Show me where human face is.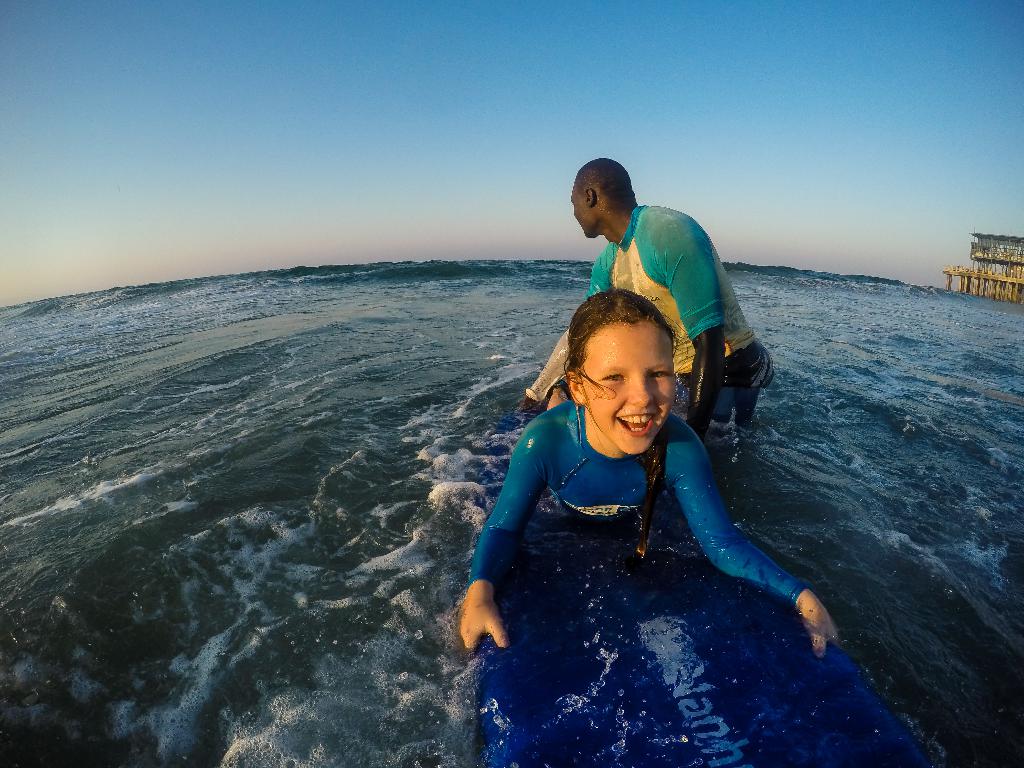
human face is at <region>569, 184, 589, 240</region>.
